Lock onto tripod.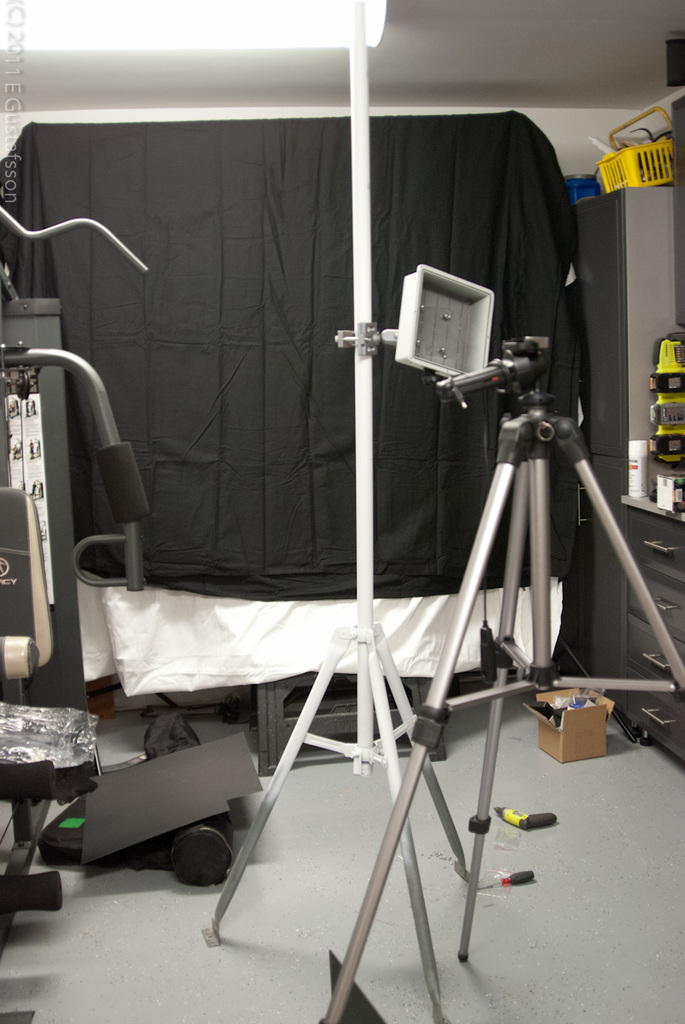
Locked: {"x1": 322, "y1": 333, "x2": 684, "y2": 1023}.
